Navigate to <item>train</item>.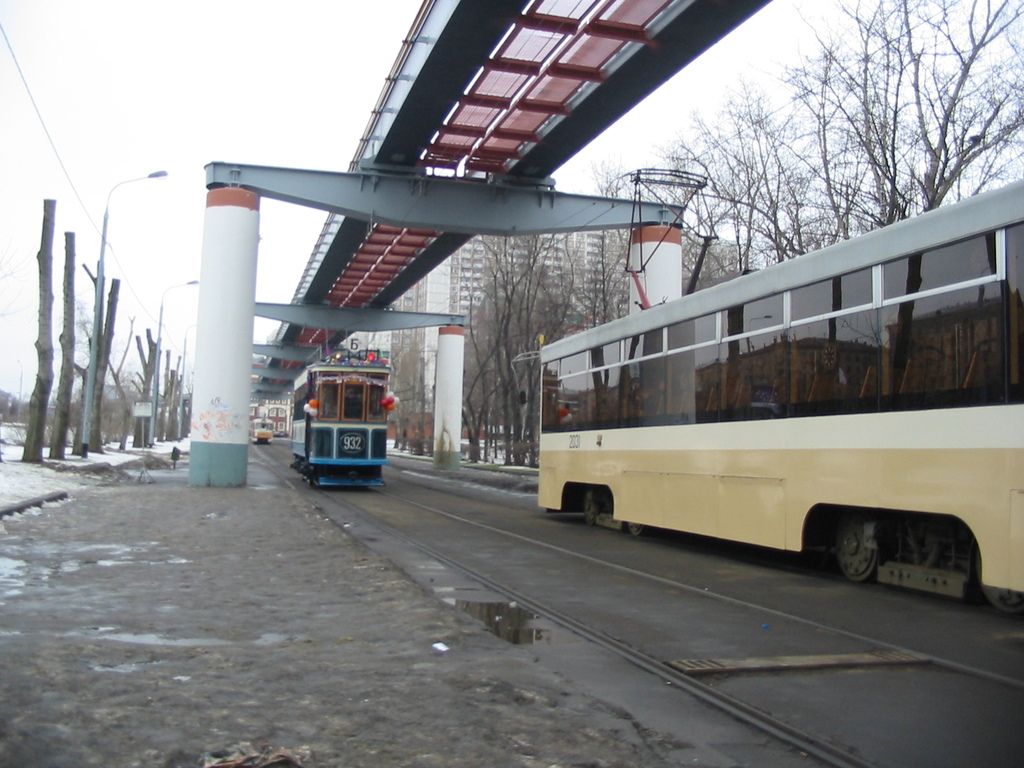
Navigation target: box=[250, 418, 272, 443].
